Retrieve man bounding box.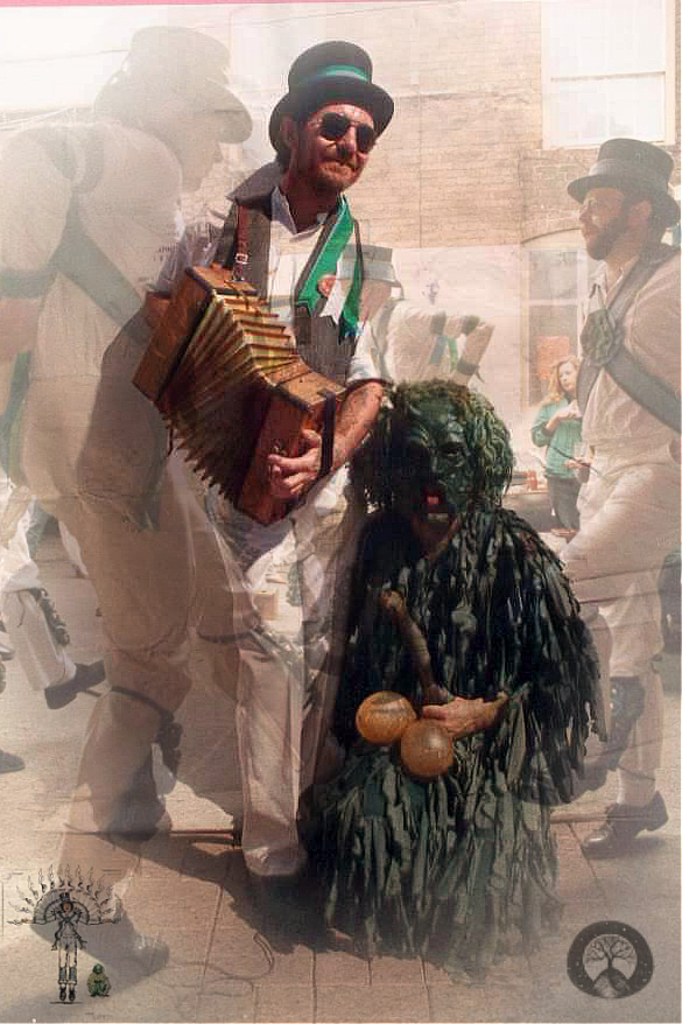
Bounding box: rect(145, 35, 405, 947).
